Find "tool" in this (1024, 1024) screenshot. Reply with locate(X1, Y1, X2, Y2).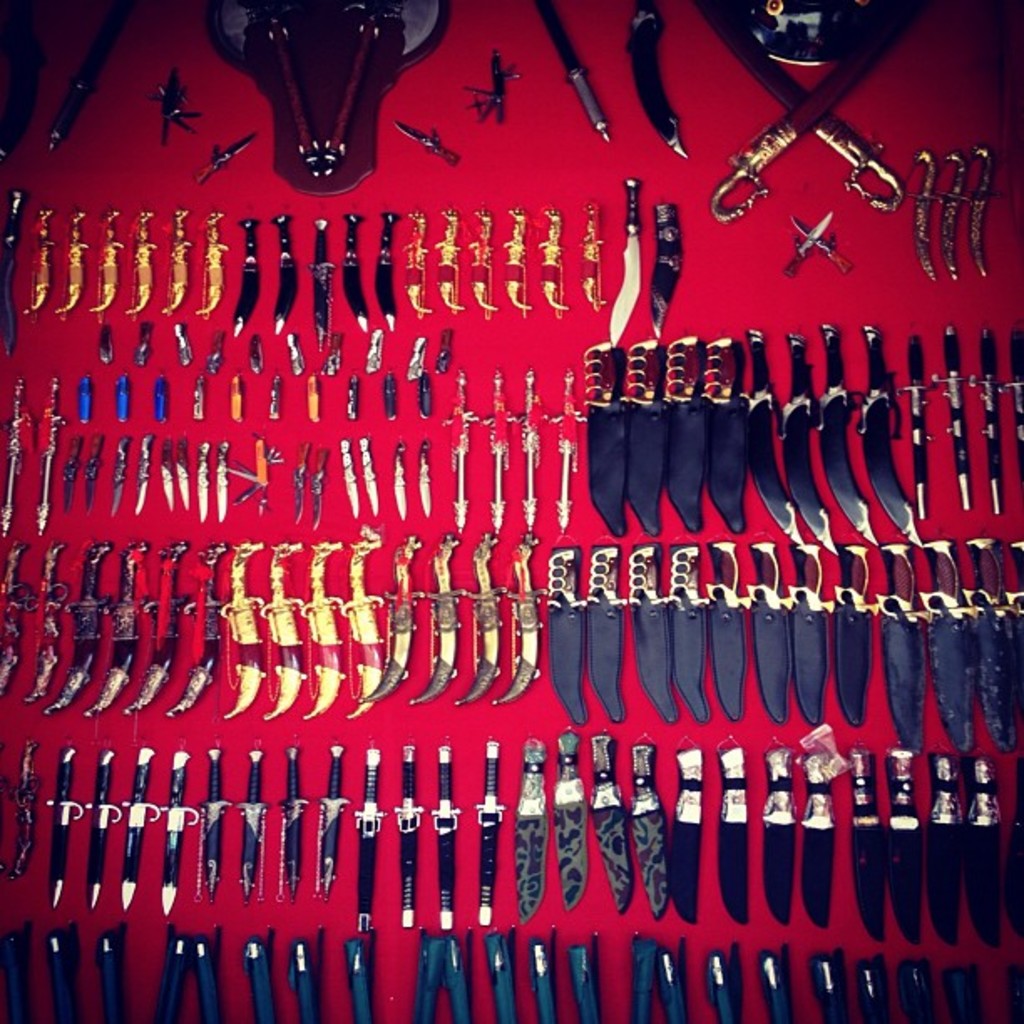
locate(161, 437, 176, 510).
